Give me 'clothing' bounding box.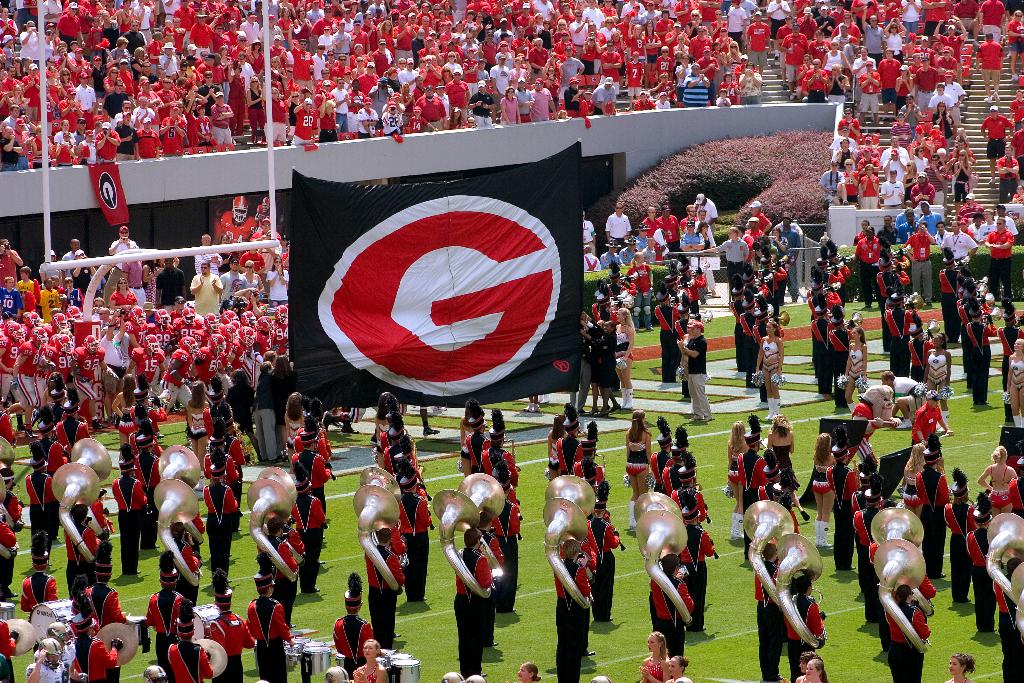
<region>1008, 356, 1023, 391</region>.
